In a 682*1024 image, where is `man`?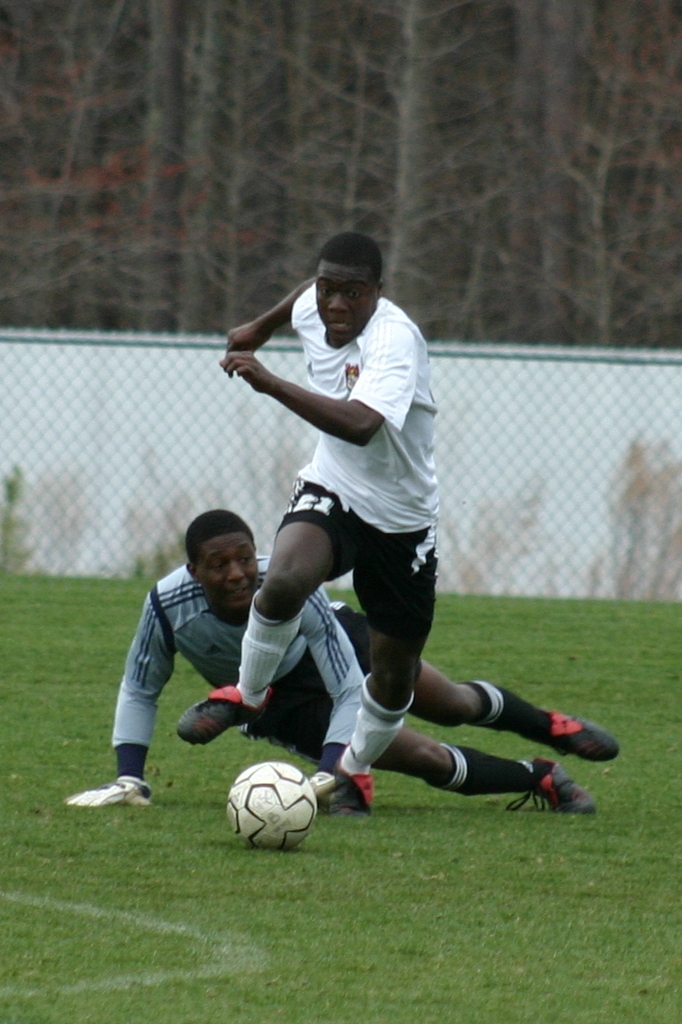
62 506 619 816.
